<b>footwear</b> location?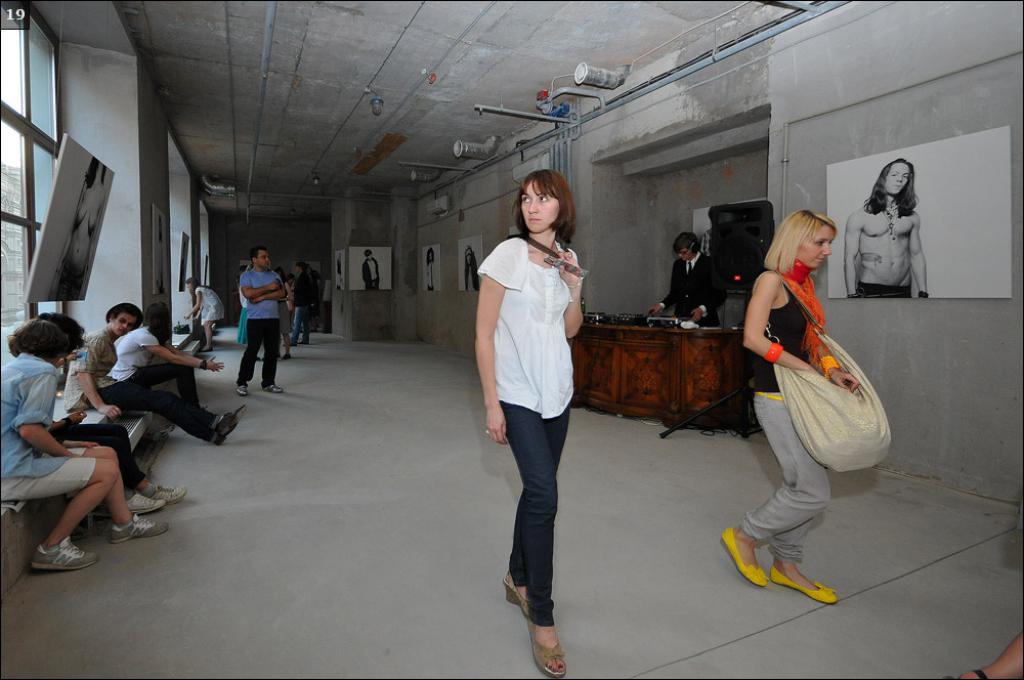
722,524,768,585
